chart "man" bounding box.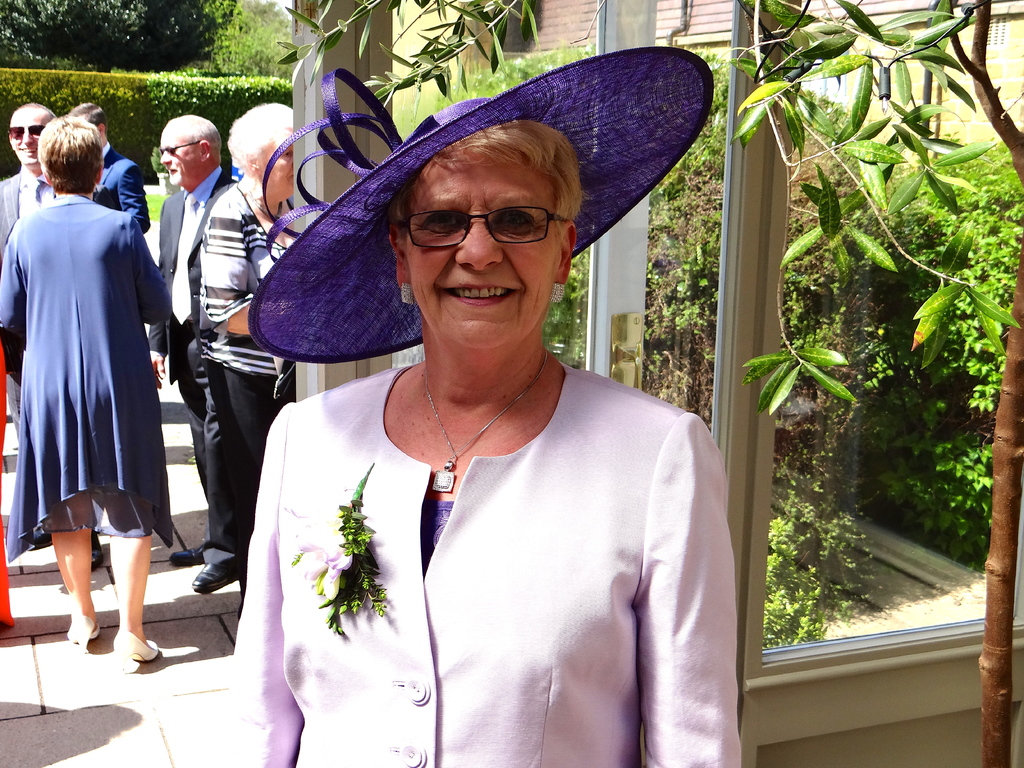
Charted: [133,109,232,605].
